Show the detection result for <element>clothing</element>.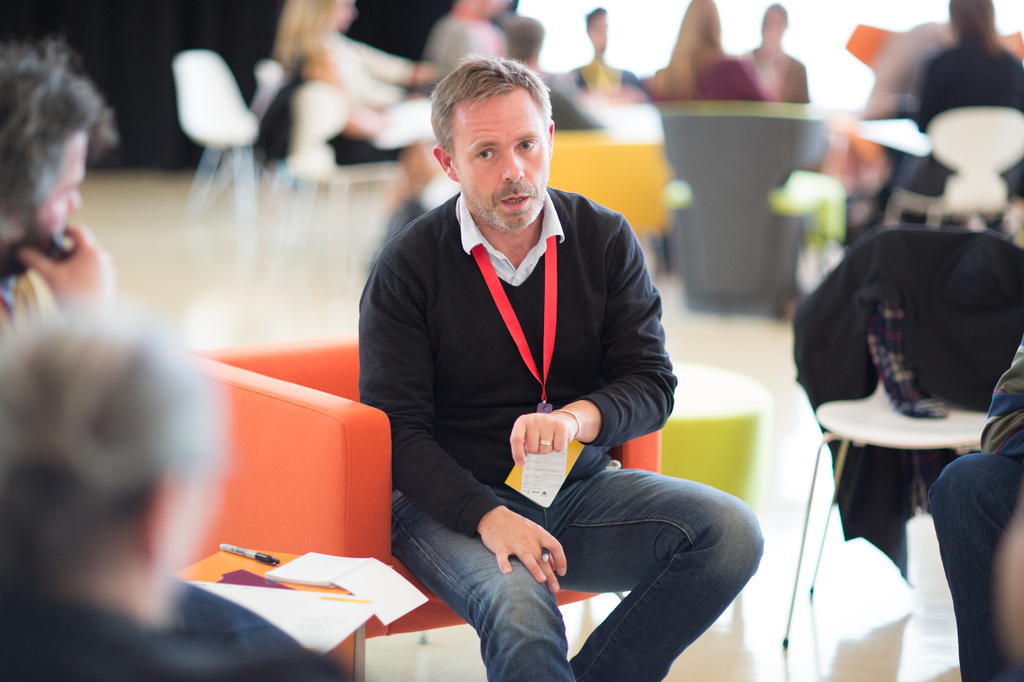
252, 67, 451, 160.
